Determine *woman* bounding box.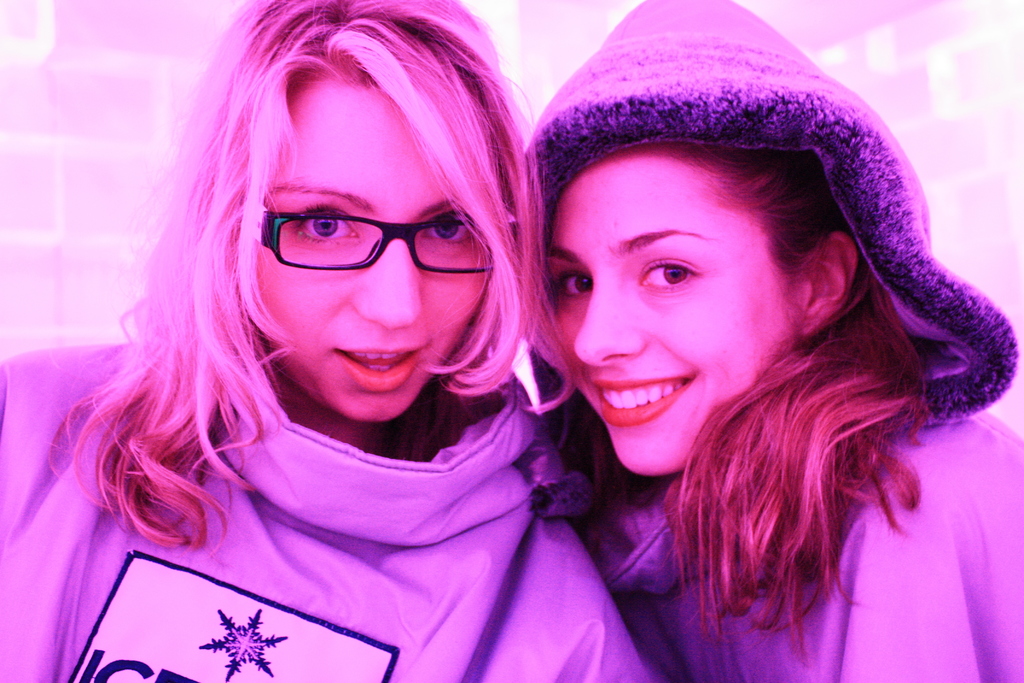
Determined: {"x1": 19, "y1": 16, "x2": 661, "y2": 682}.
